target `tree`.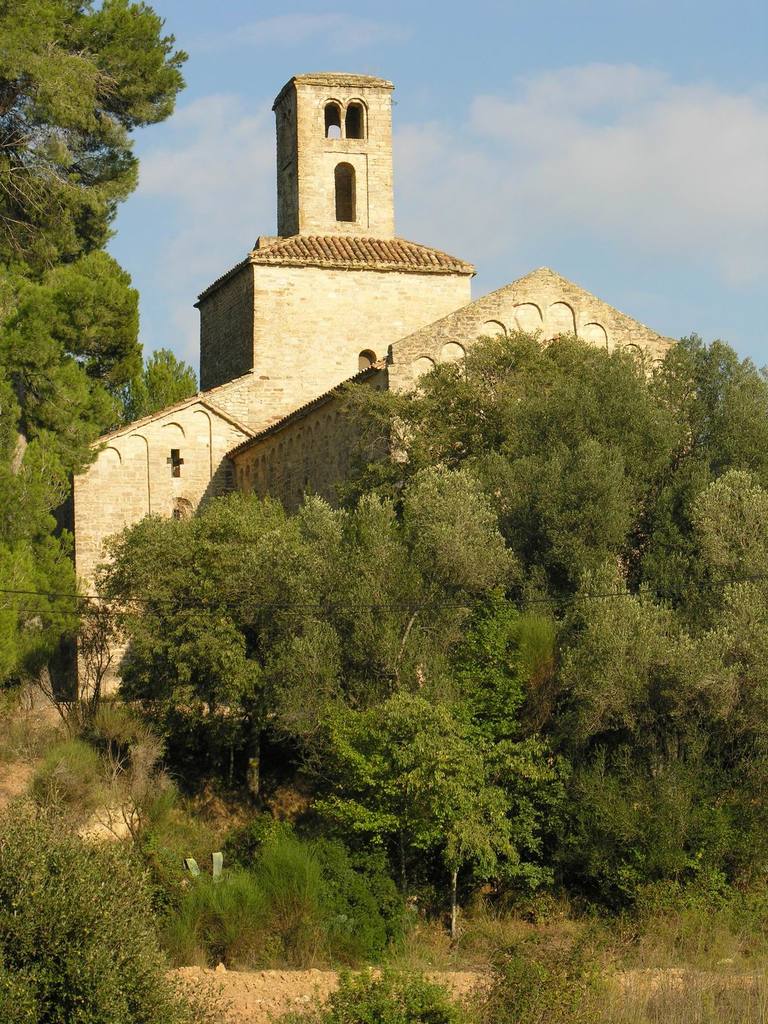
Target region: {"left": 0, "top": 0, "right": 198, "bottom": 687}.
